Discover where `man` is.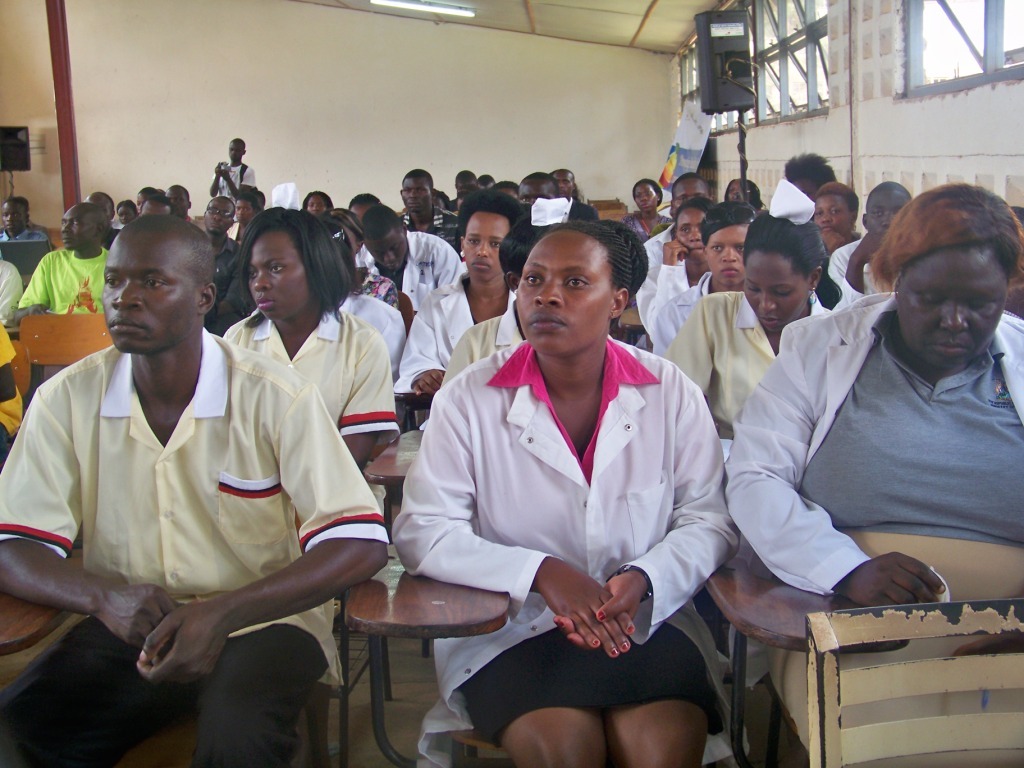
Discovered at {"x1": 162, "y1": 182, "x2": 194, "y2": 218}.
